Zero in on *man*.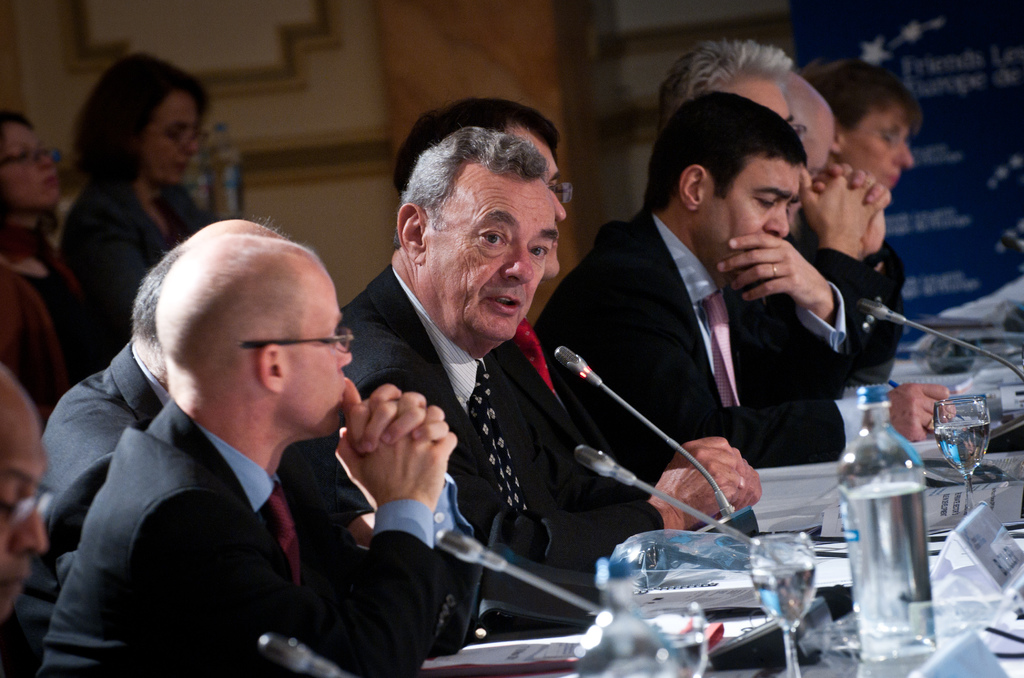
Zeroed in: locate(339, 120, 754, 639).
